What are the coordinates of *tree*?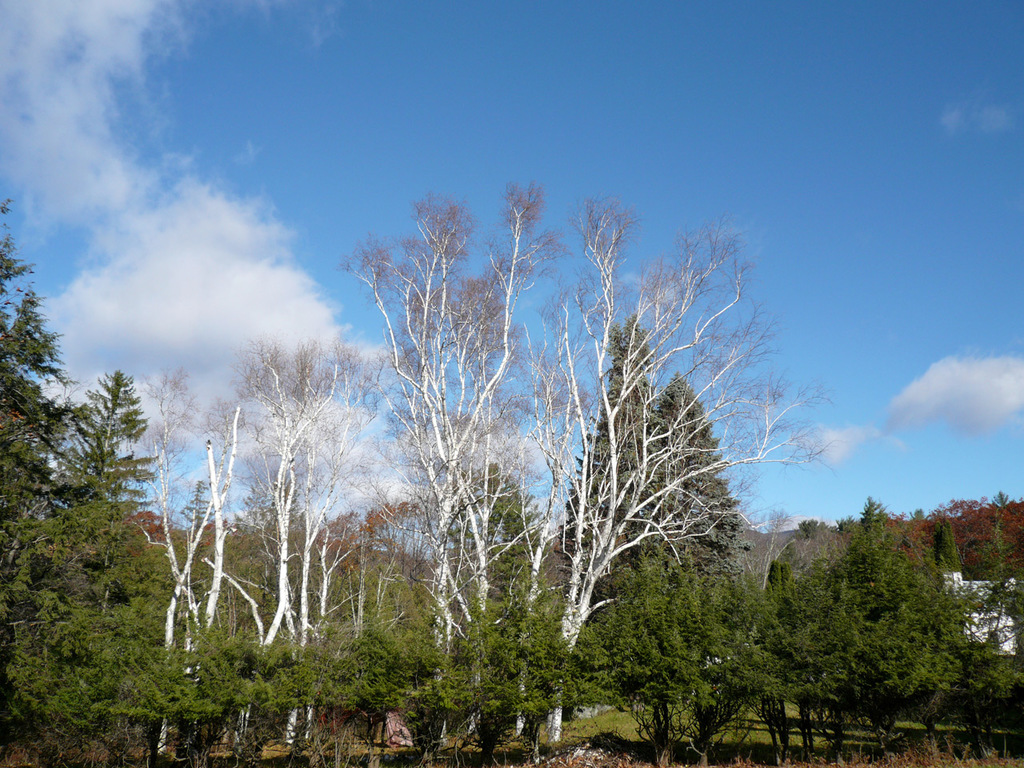
bbox=(44, 368, 175, 504).
